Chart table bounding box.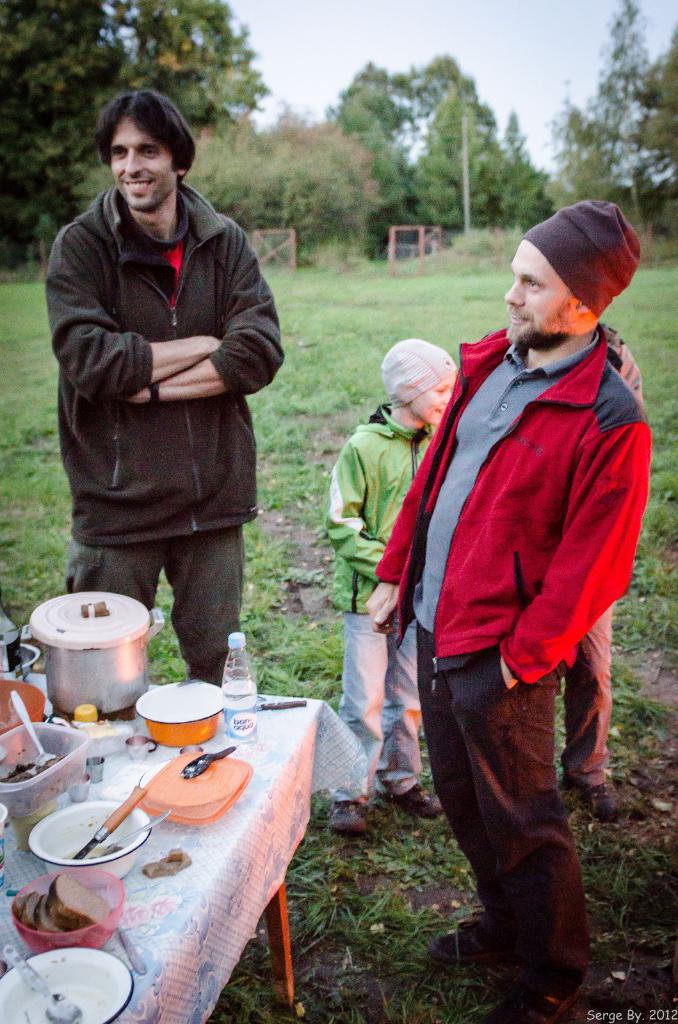
Charted: detection(0, 673, 367, 1021).
